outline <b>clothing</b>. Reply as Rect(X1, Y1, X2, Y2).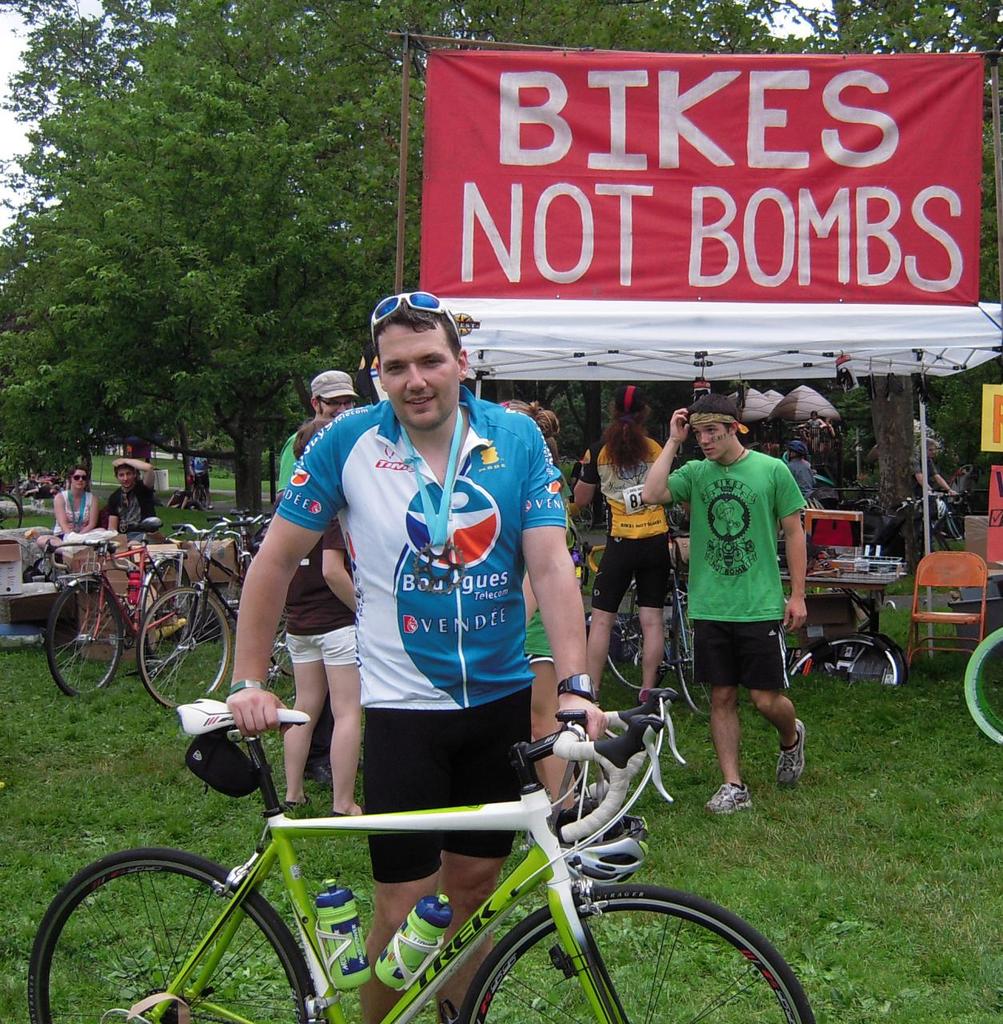
Rect(273, 506, 354, 650).
